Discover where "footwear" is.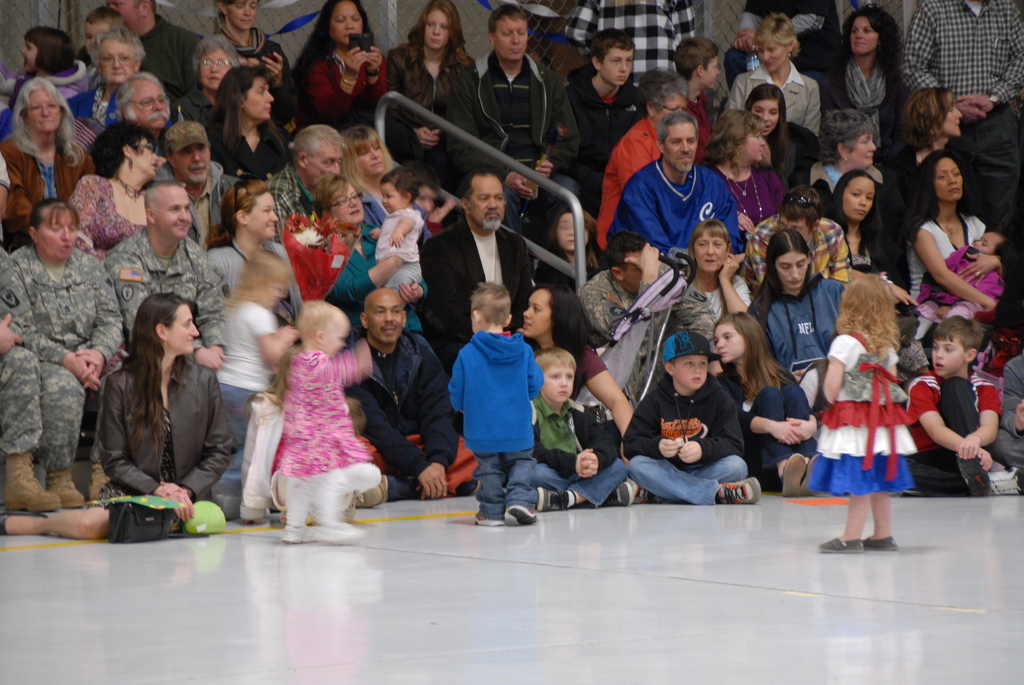
Discovered at 778/451/803/498.
